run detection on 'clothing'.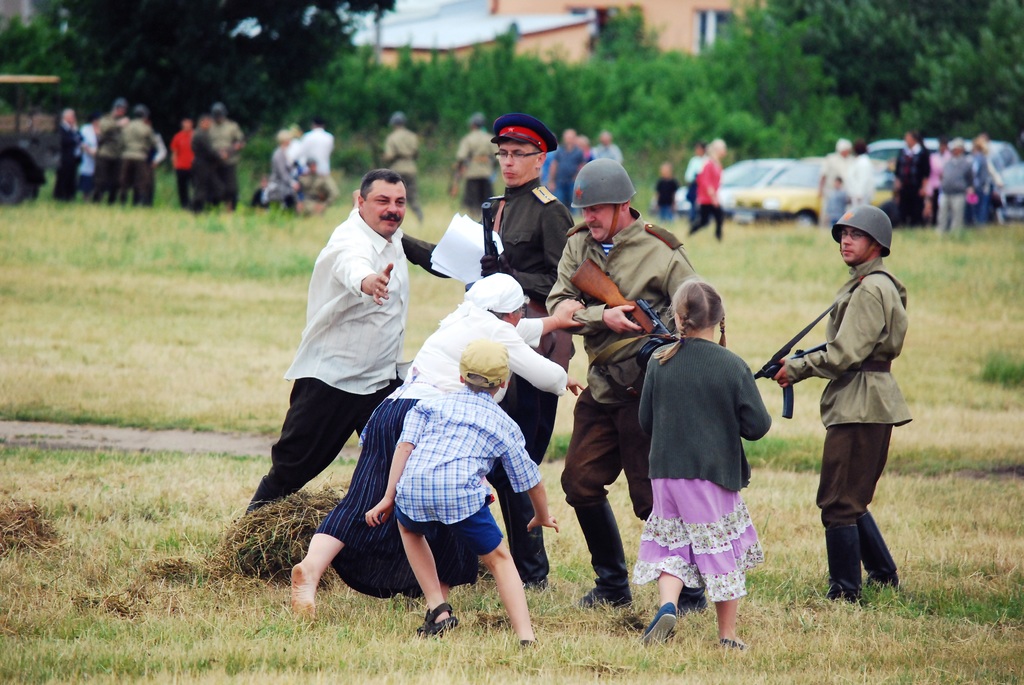
Result: left=495, top=191, right=587, bottom=602.
